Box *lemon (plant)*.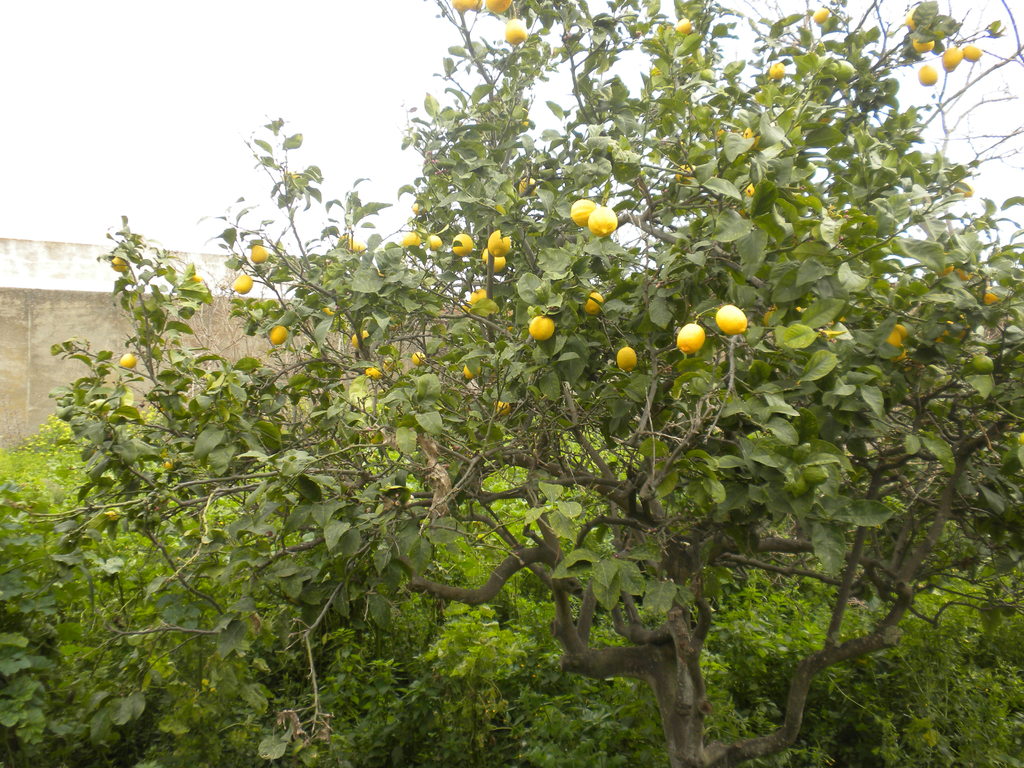
rect(768, 63, 787, 81).
